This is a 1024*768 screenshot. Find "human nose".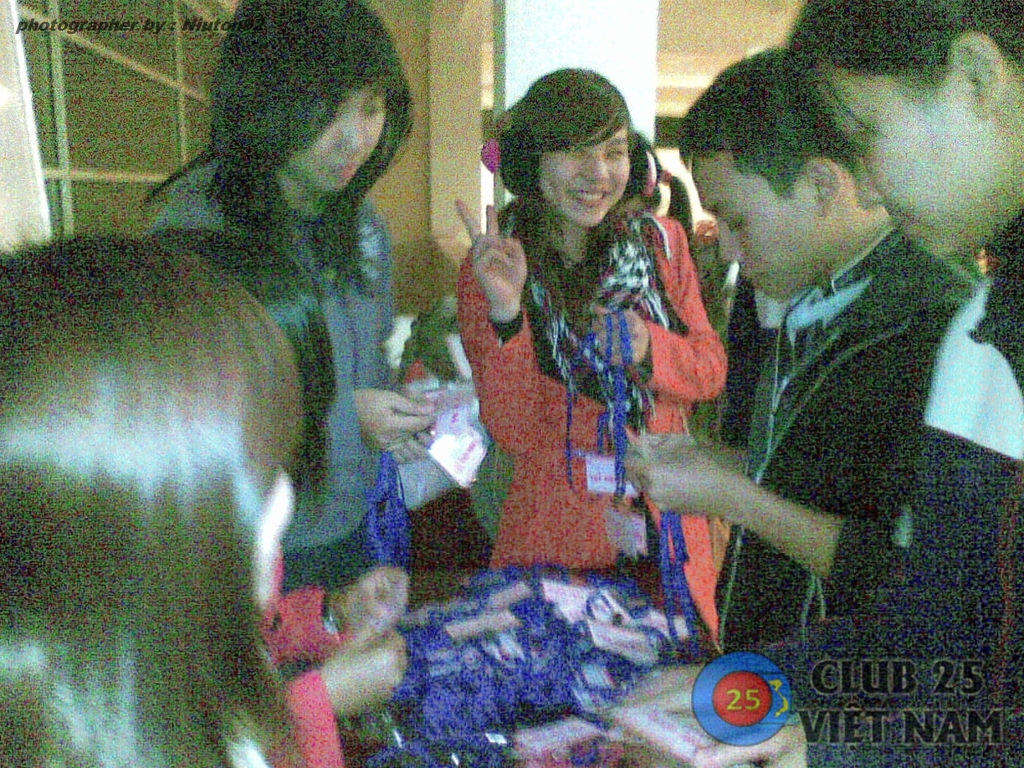
Bounding box: [left=582, top=156, right=611, bottom=184].
